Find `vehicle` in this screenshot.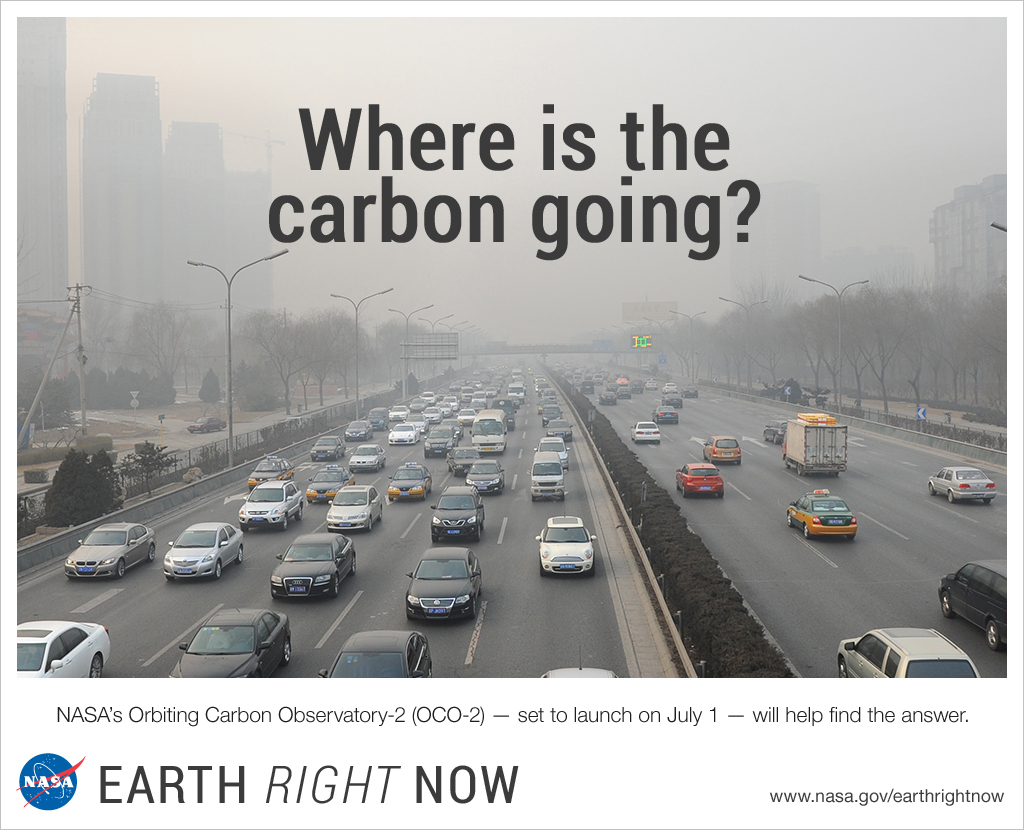
The bounding box for `vehicle` is [310, 436, 348, 455].
